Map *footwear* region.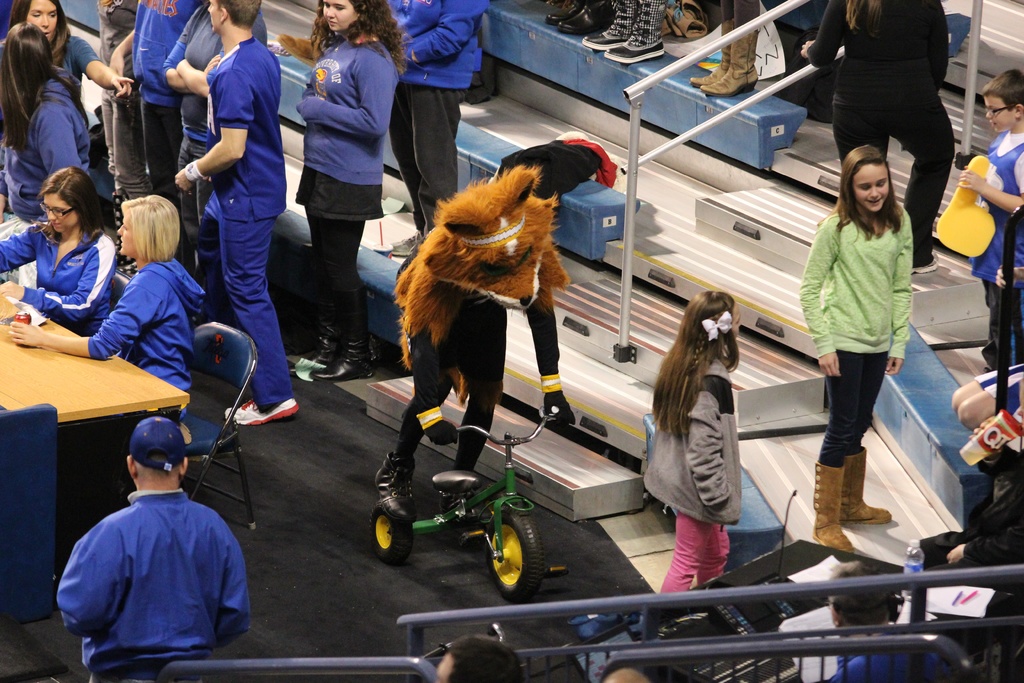
Mapped to [left=701, top=24, right=756, bottom=97].
